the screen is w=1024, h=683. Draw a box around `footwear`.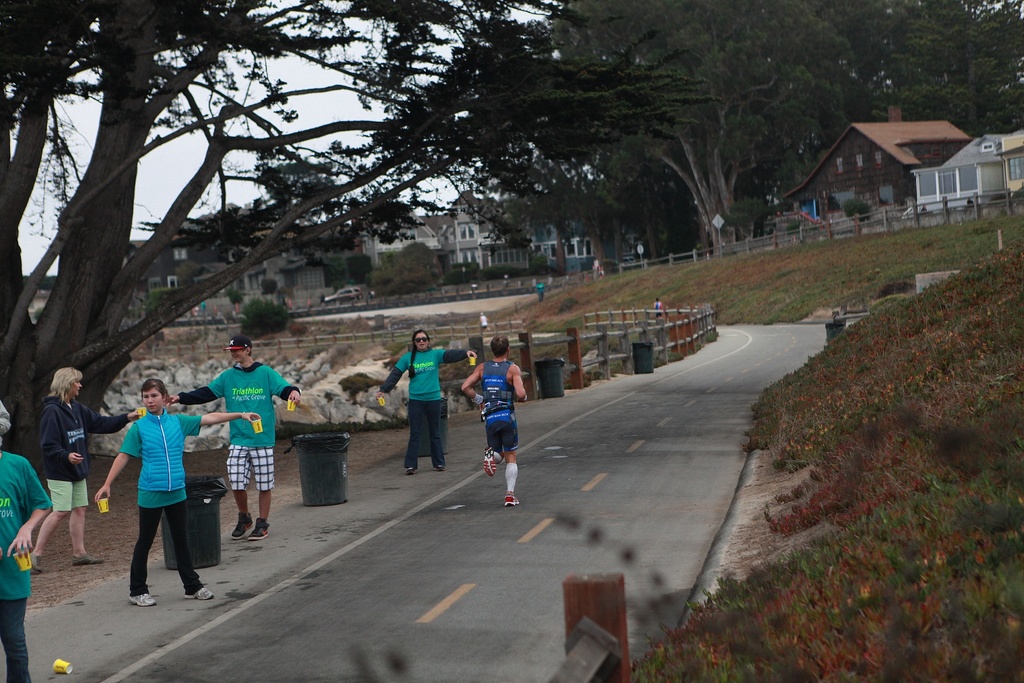
rect(186, 579, 218, 604).
